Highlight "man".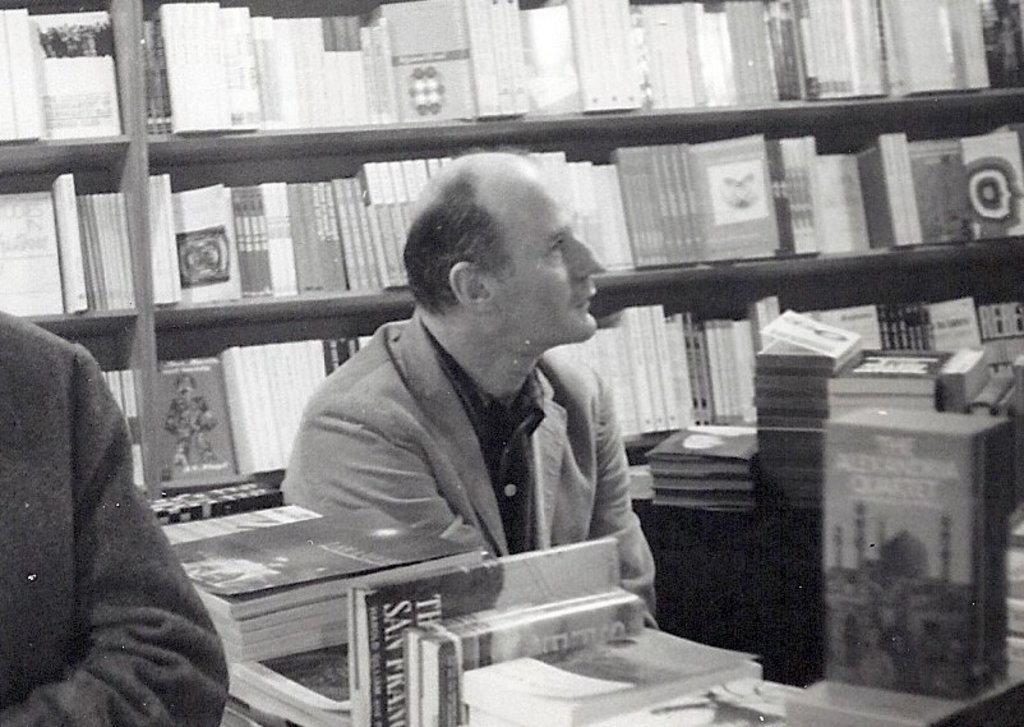
Highlighted region: pyautogui.locateOnScreen(0, 309, 230, 726).
